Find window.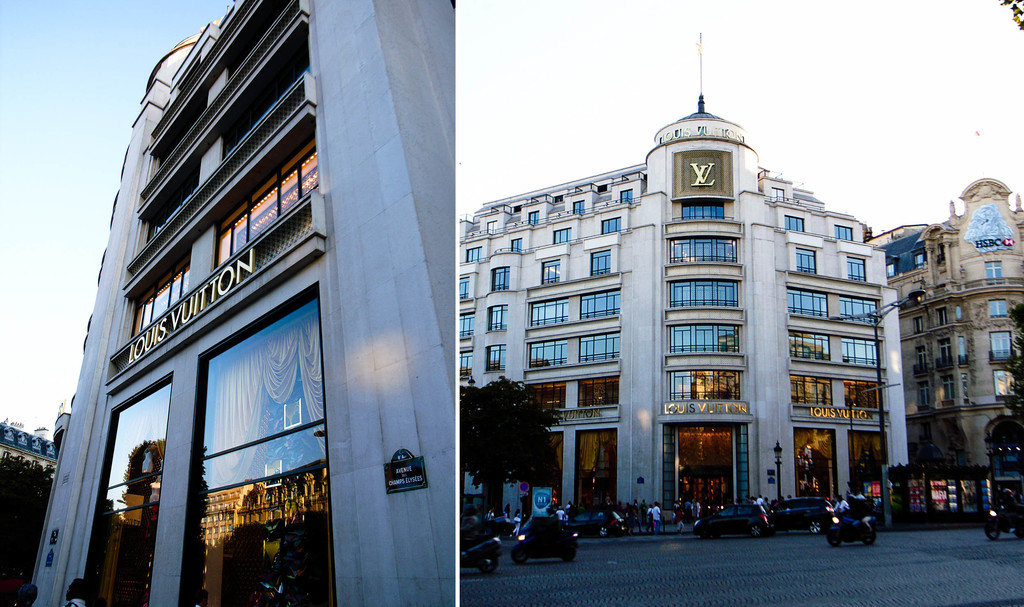
<bbox>990, 331, 1011, 361</bbox>.
